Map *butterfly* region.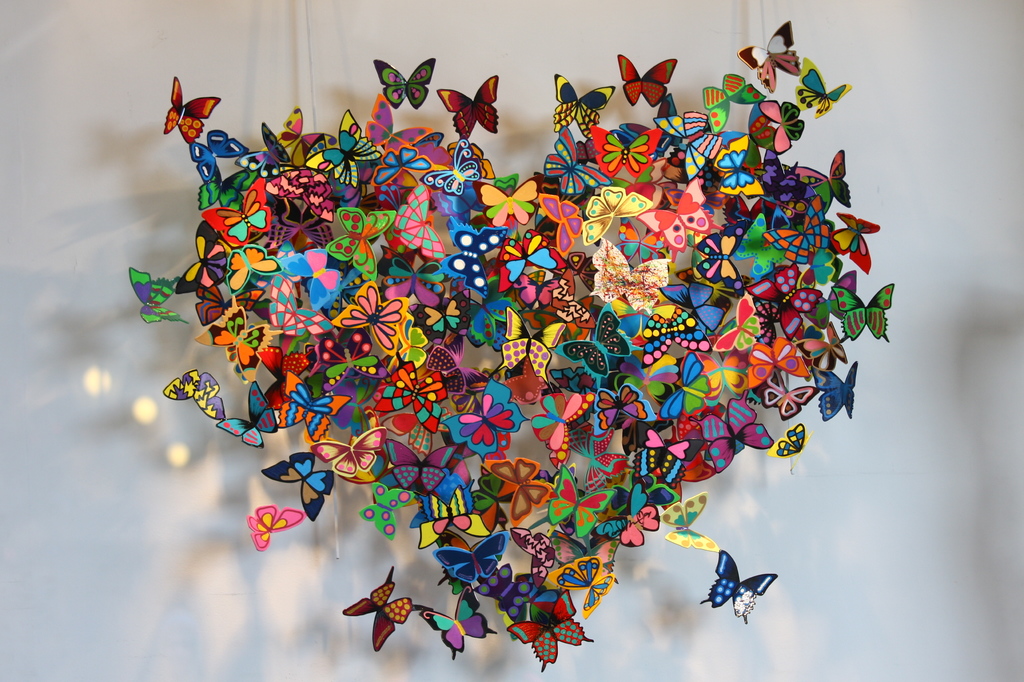
Mapped to Rect(269, 103, 332, 168).
